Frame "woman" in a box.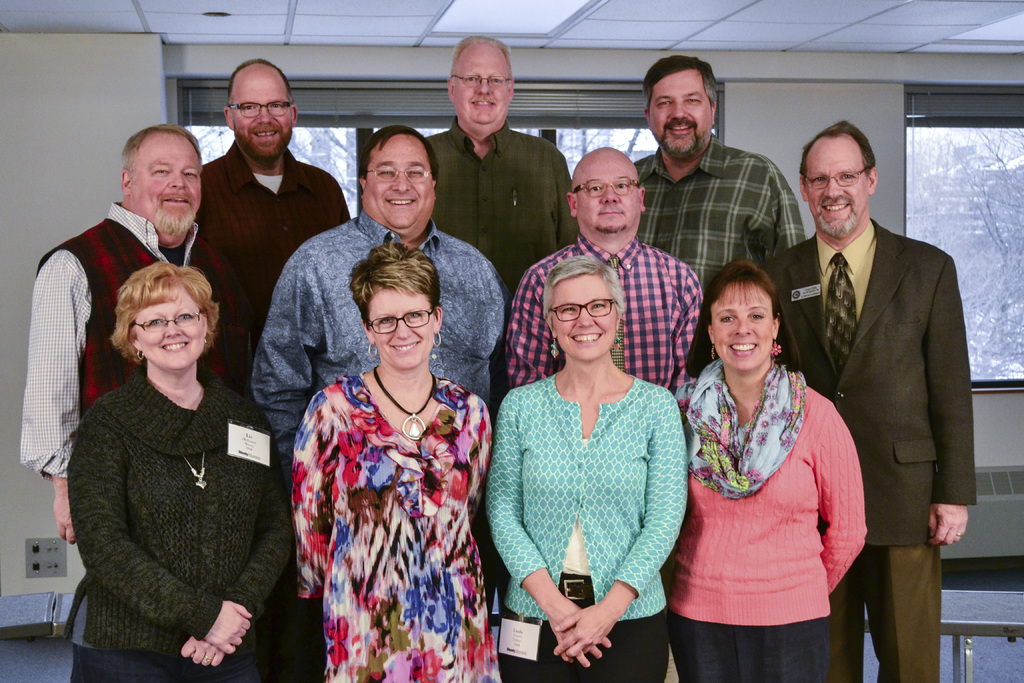
[x1=68, y1=263, x2=294, y2=682].
